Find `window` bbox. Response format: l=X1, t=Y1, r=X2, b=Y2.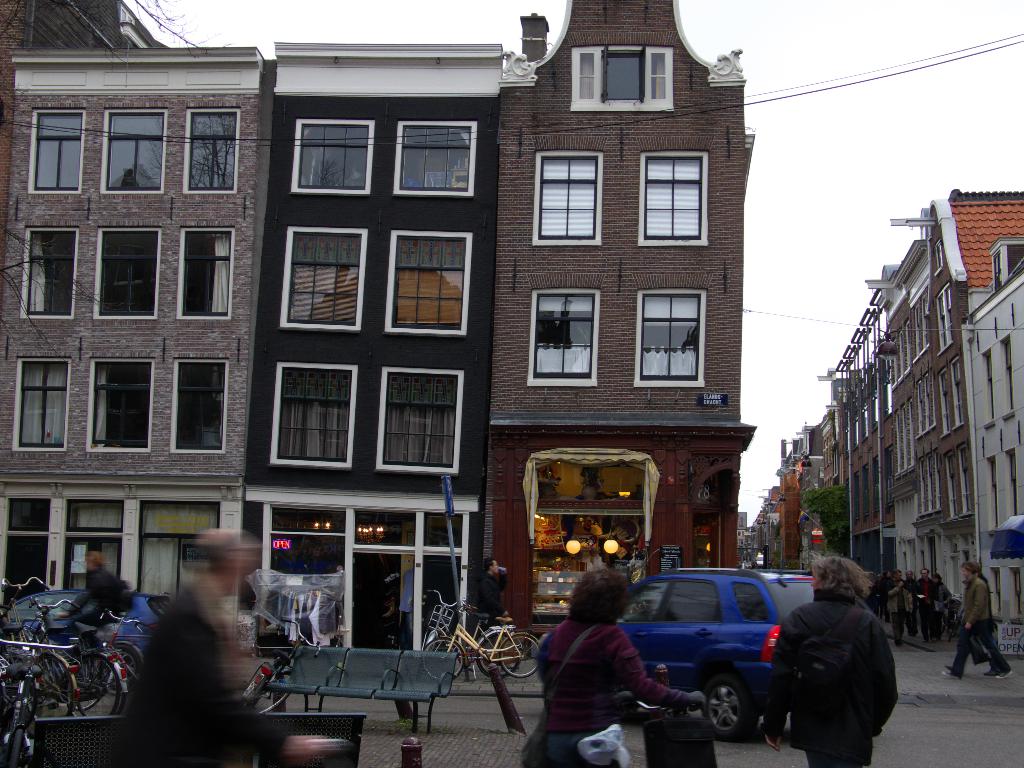
l=386, t=114, r=486, b=207.
